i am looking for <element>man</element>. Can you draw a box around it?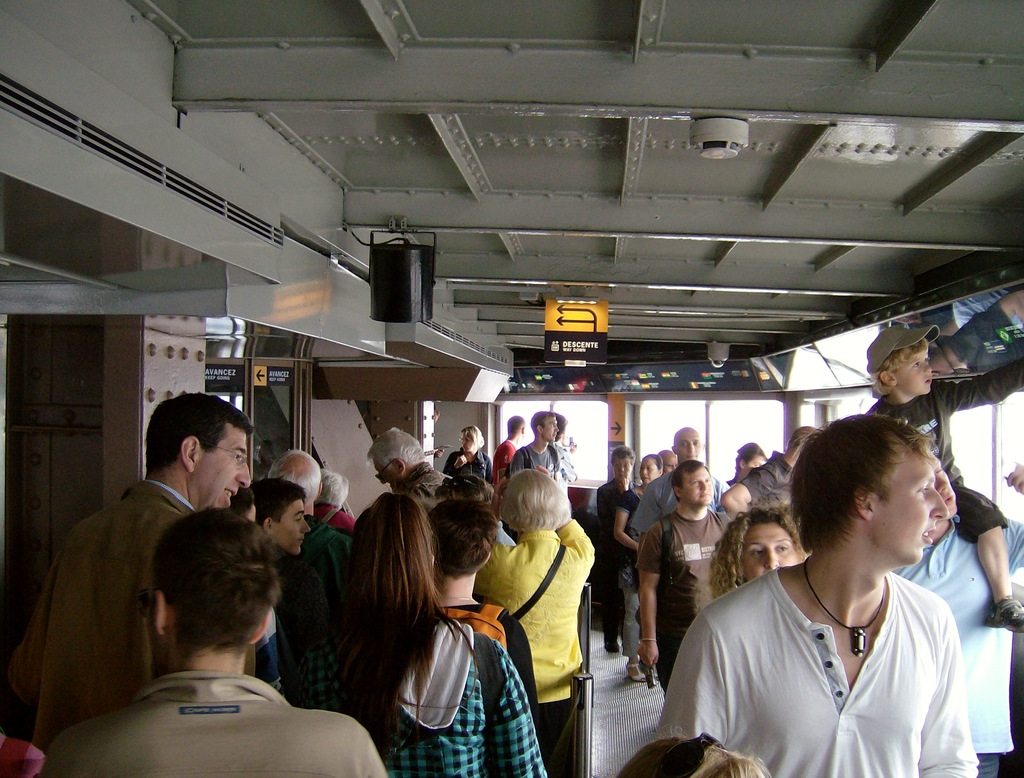
Sure, the bounding box is <bbox>0, 392, 254, 728</bbox>.
